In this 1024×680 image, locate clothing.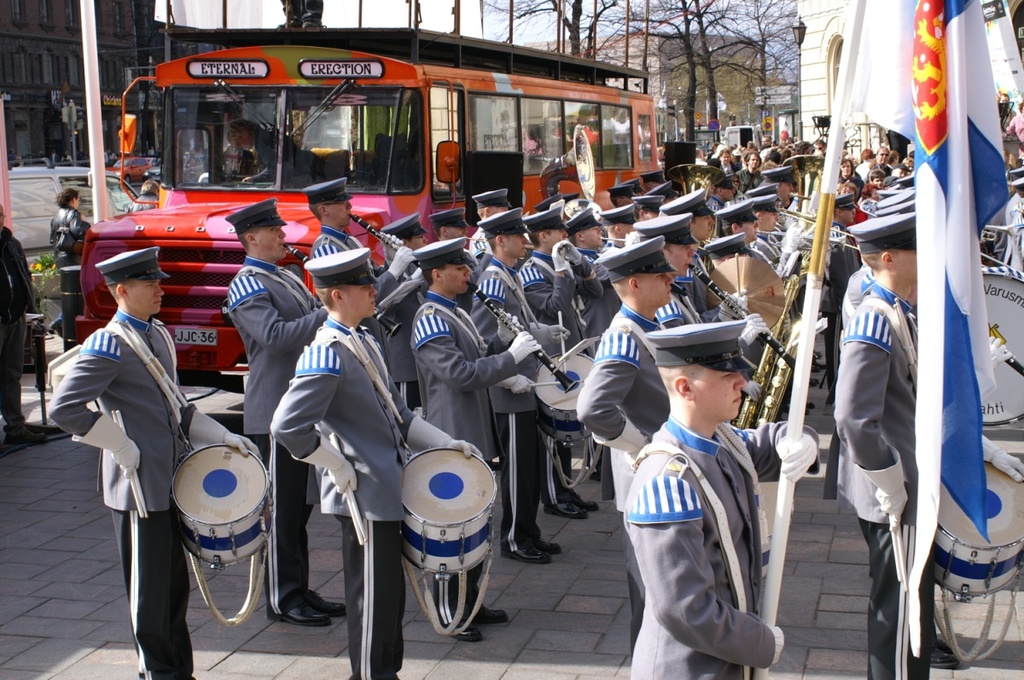
Bounding box: 227:254:328:616.
